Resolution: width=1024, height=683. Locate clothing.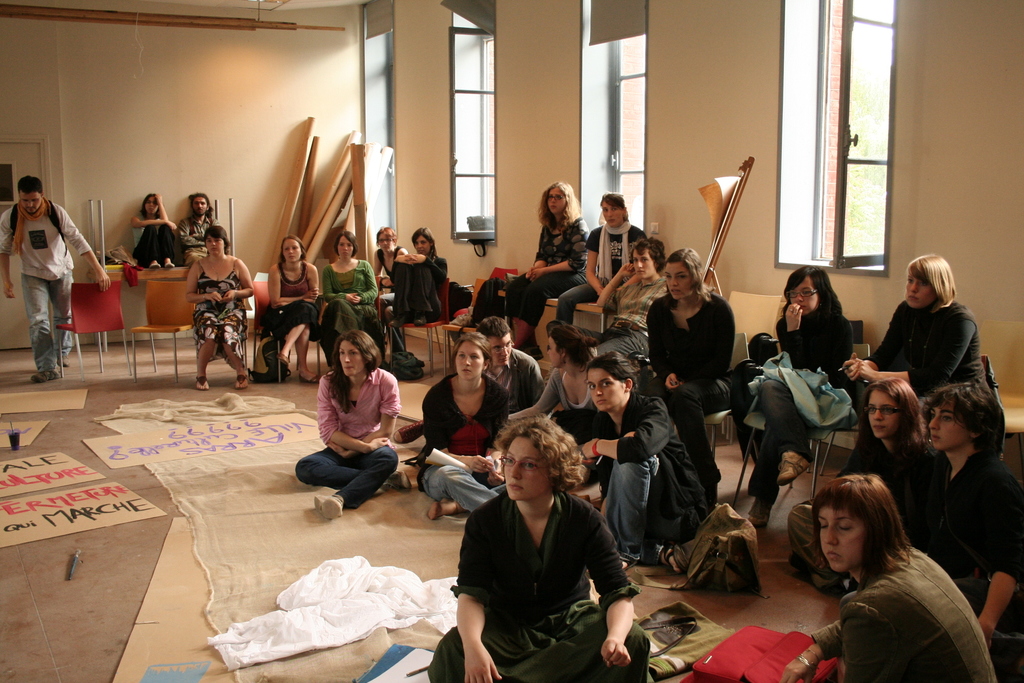
(left=863, top=299, right=986, bottom=403).
